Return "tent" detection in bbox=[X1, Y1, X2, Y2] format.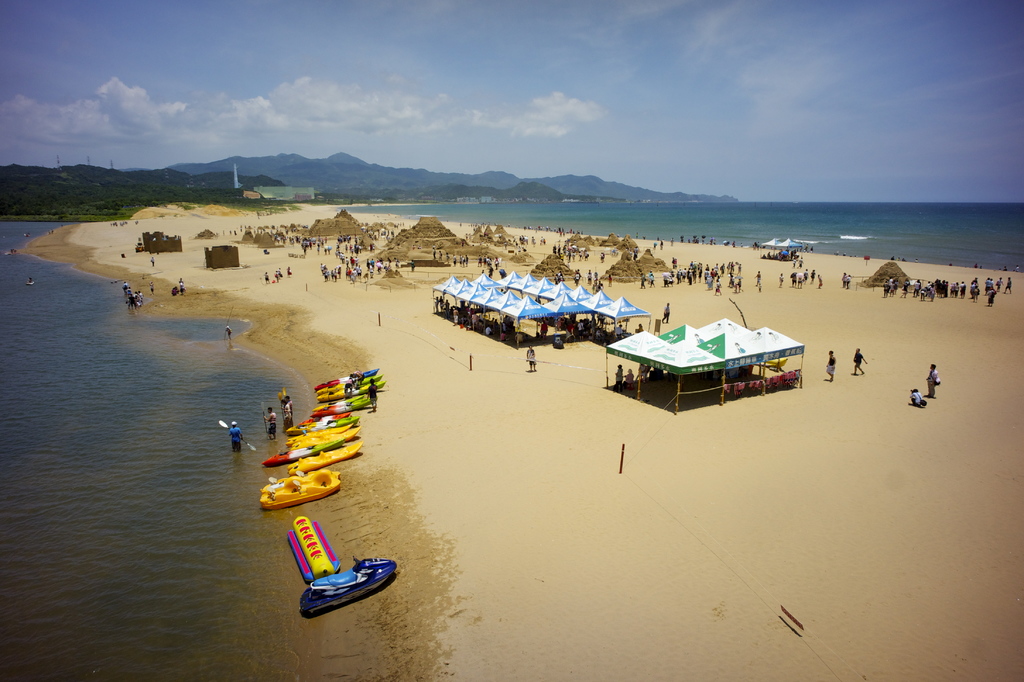
bbox=[609, 319, 807, 419].
